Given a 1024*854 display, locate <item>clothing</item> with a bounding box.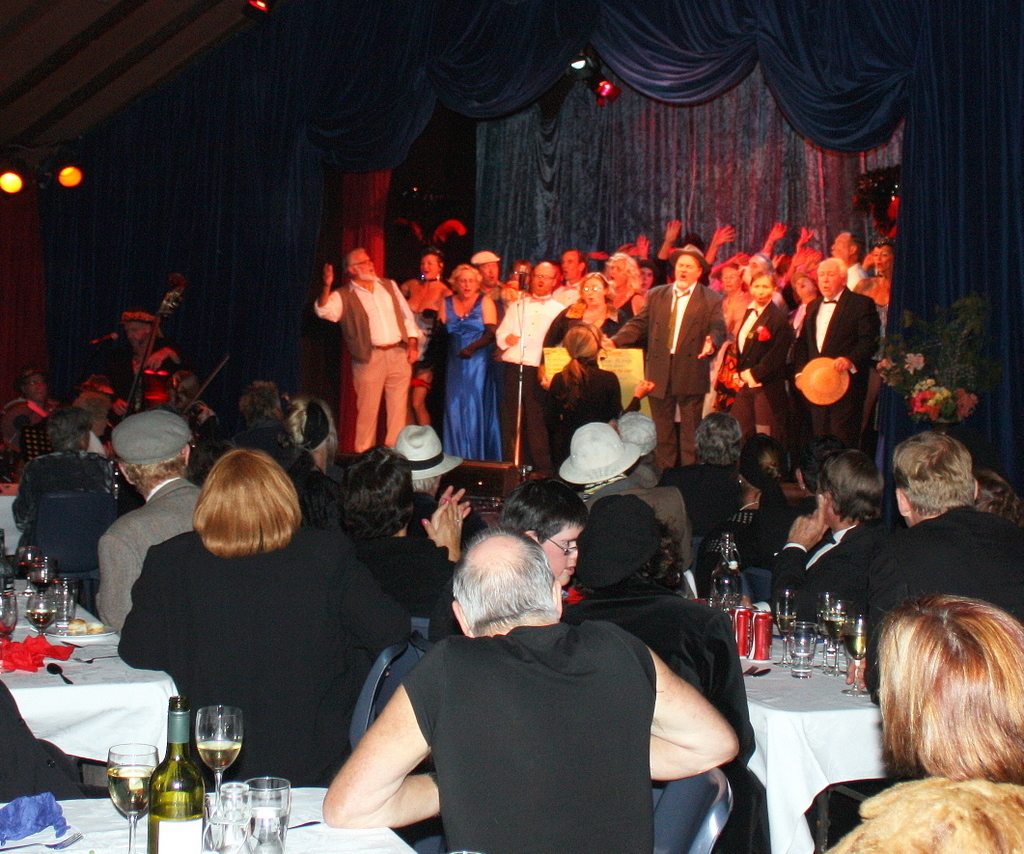
Located: BBox(3, 447, 128, 596).
